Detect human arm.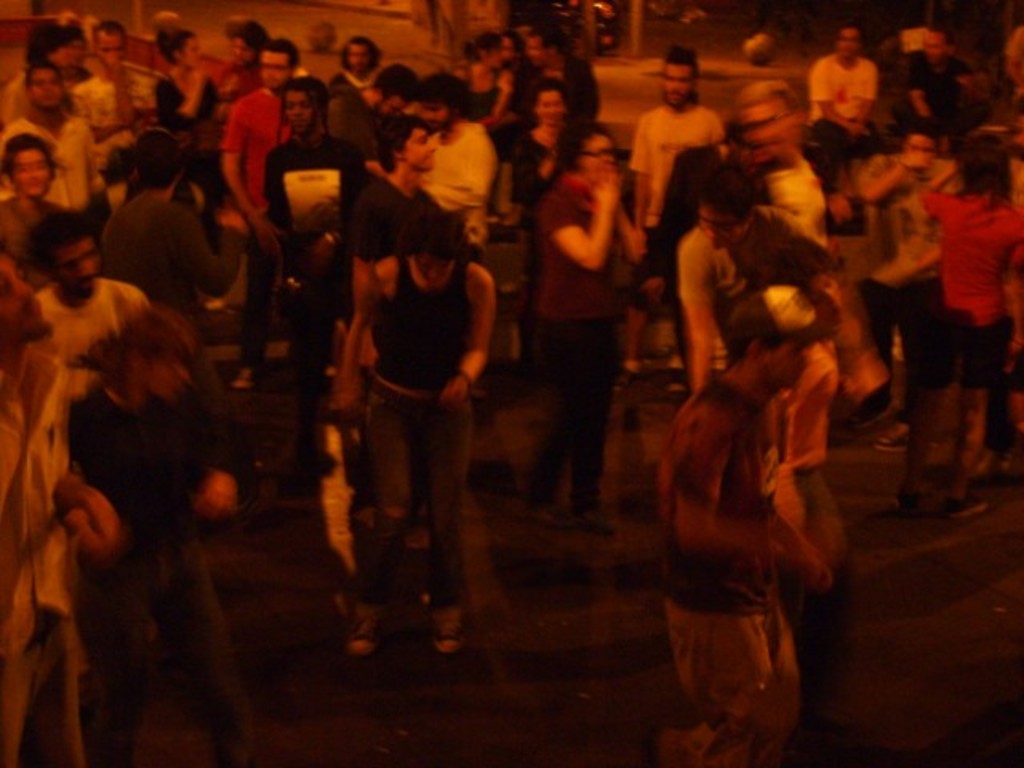
Detected at 152 67 211 133.
